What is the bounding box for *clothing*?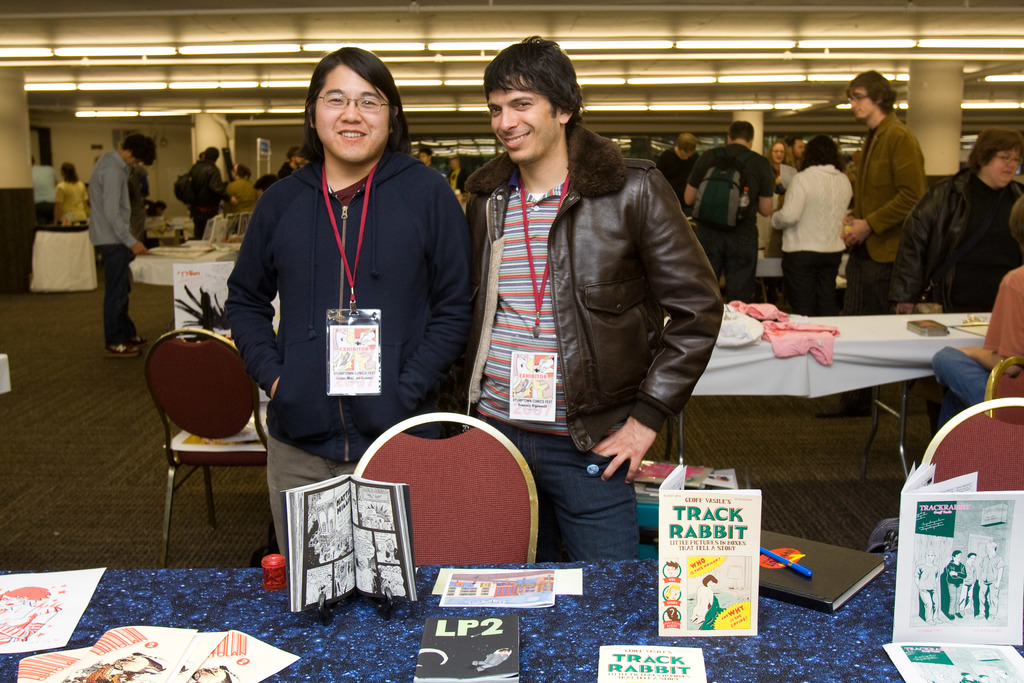
rect(957, 562, 977, 609).
